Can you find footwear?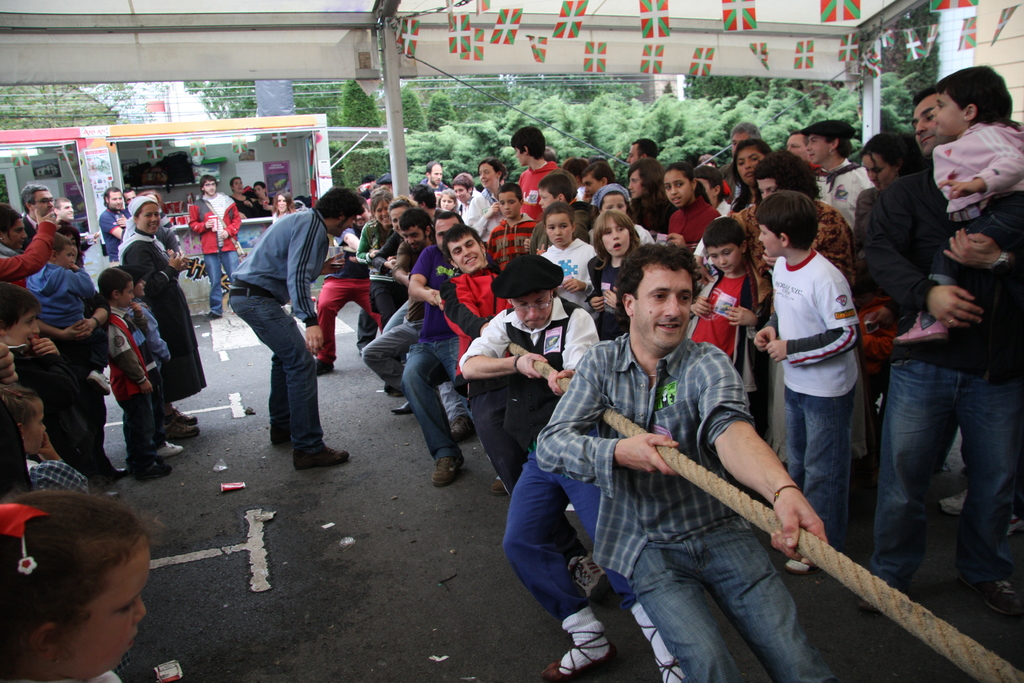
Yes, bounding box: crop(454, 413, 474, 439).
